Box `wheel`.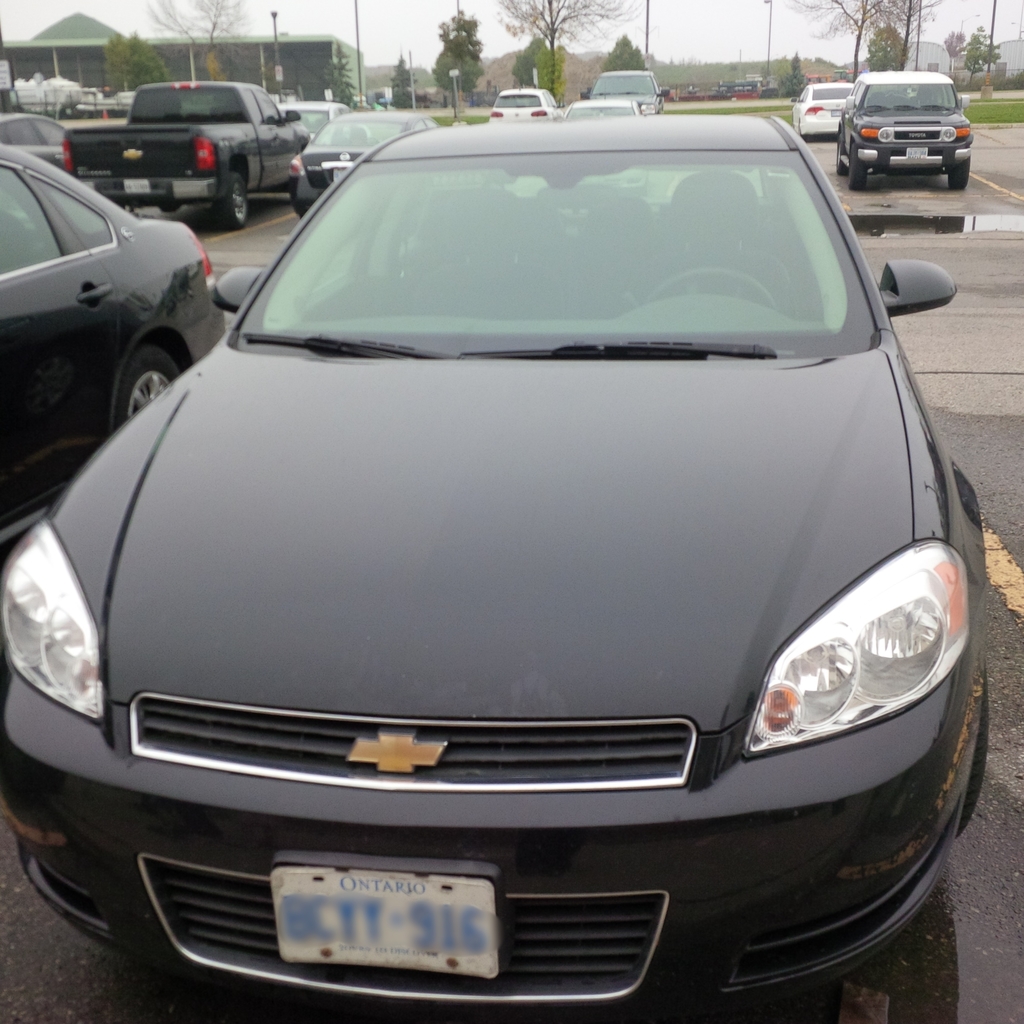
220/166/255/236.
